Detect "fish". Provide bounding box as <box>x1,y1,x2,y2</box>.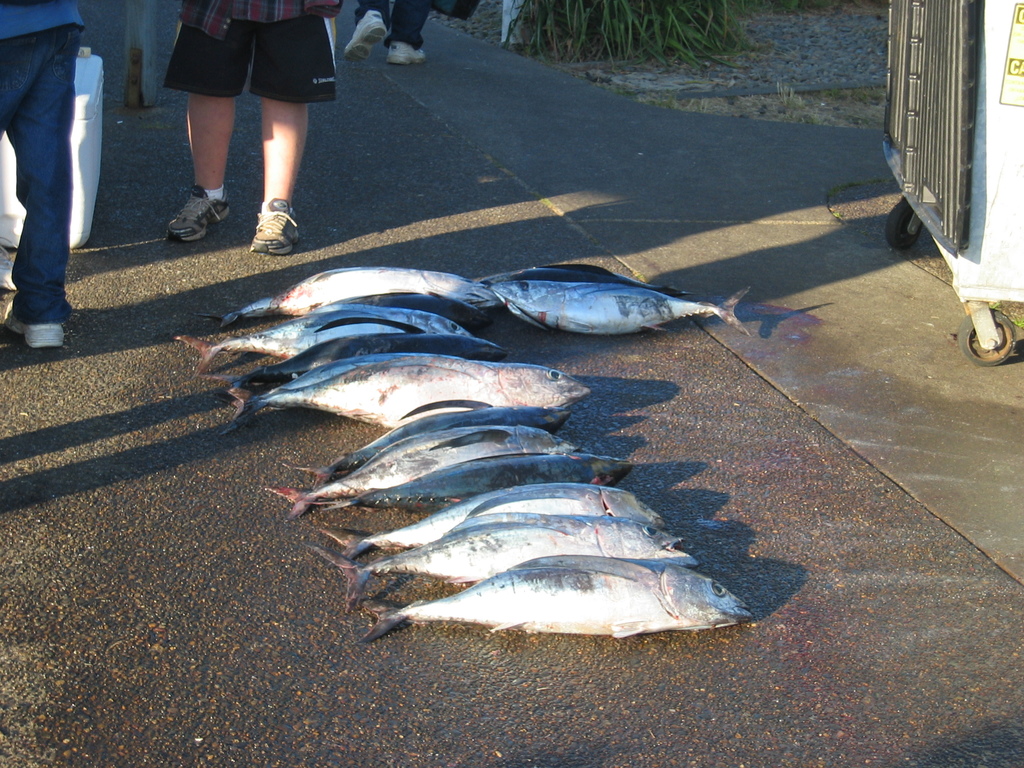
<box>200,327,504,400</box>.
